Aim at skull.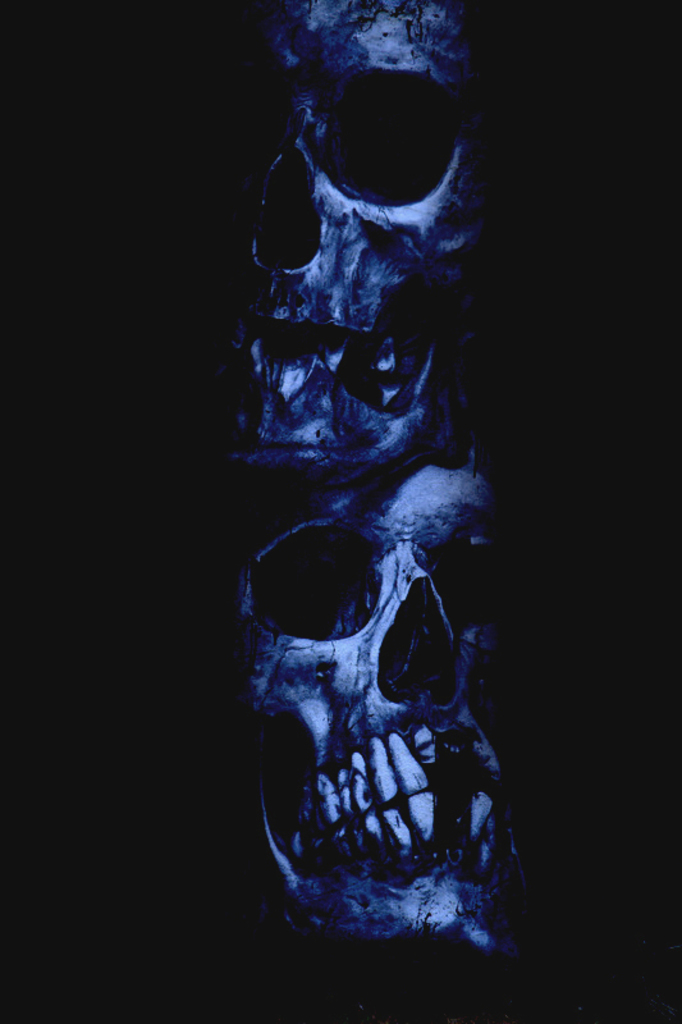
Aimed at region(187, 445, 539, 965).
